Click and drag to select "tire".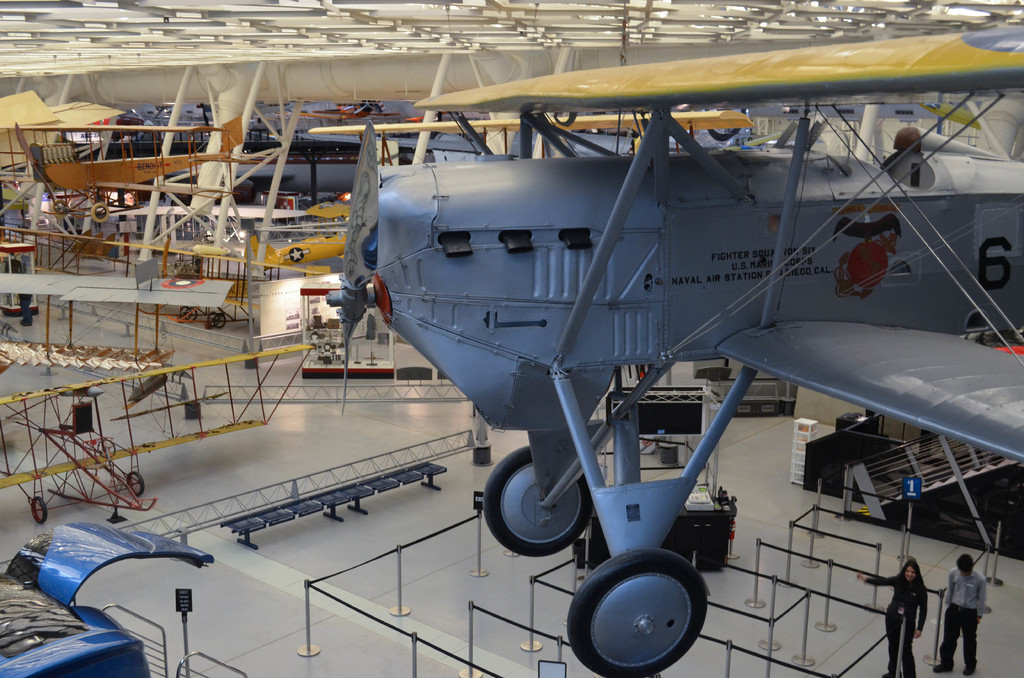
Selection: region(483, 444, 592, 555).
